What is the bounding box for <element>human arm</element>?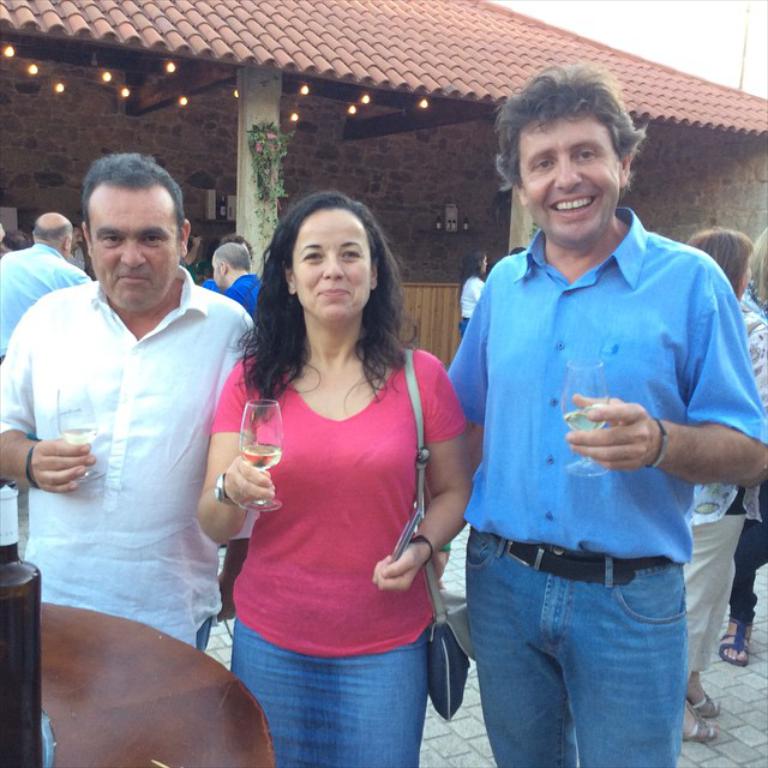
locate(181, 235, 199, 266).
